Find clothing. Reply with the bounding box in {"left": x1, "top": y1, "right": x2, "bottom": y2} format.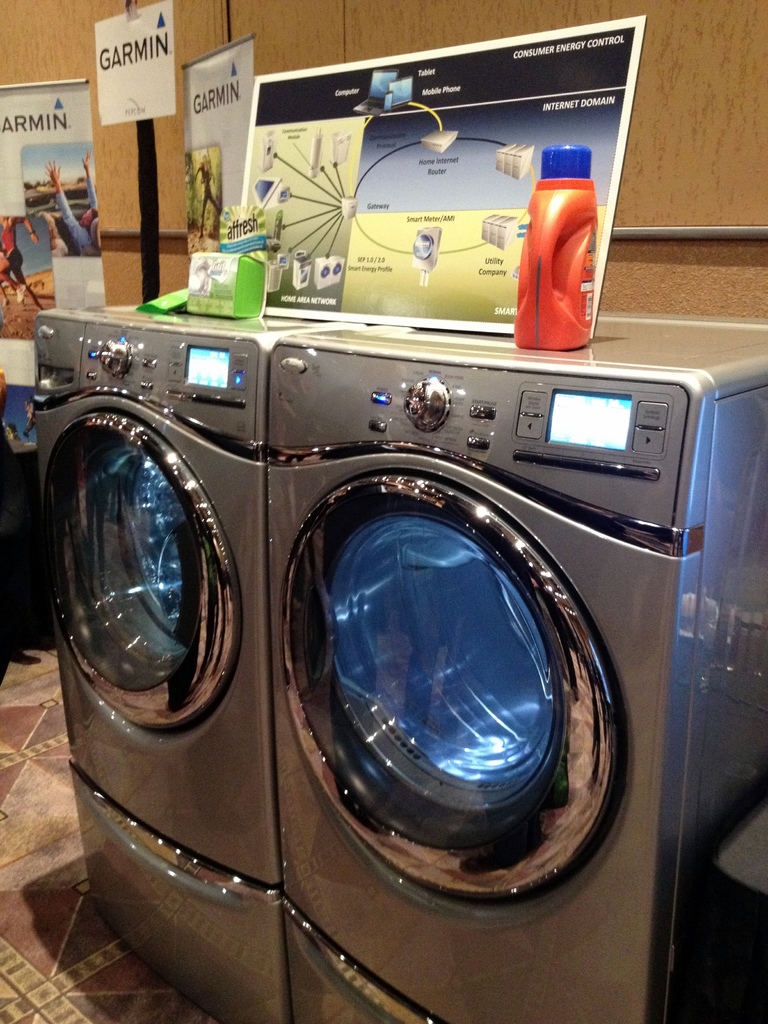
{"left": 49, "top": 168, "right": 100, "bottom": 251}.
